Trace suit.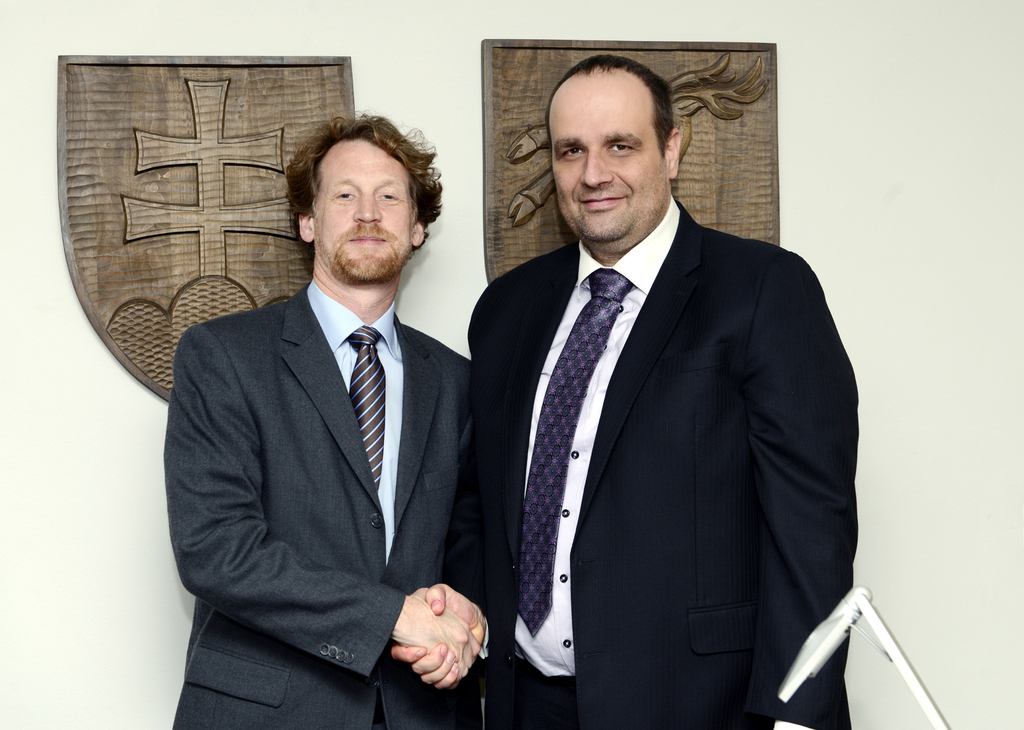
Traced to [x1=456, y1=89, x2=880, y2=729].
